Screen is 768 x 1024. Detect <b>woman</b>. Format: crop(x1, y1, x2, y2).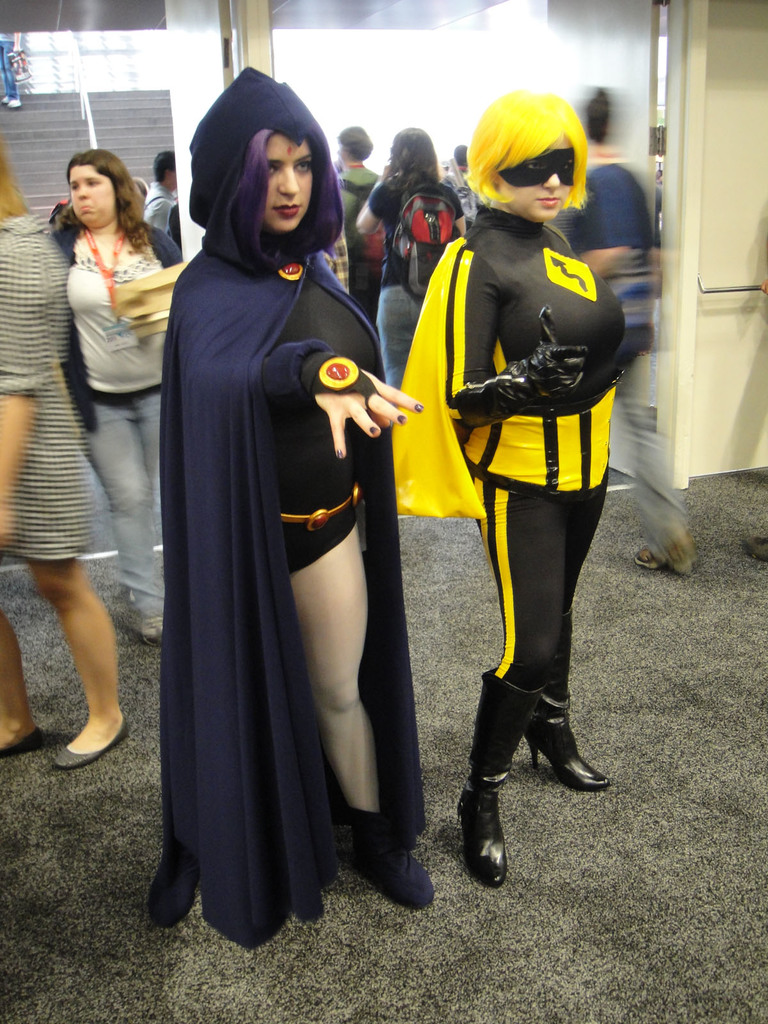
crop(348, 120, 464, 394).
